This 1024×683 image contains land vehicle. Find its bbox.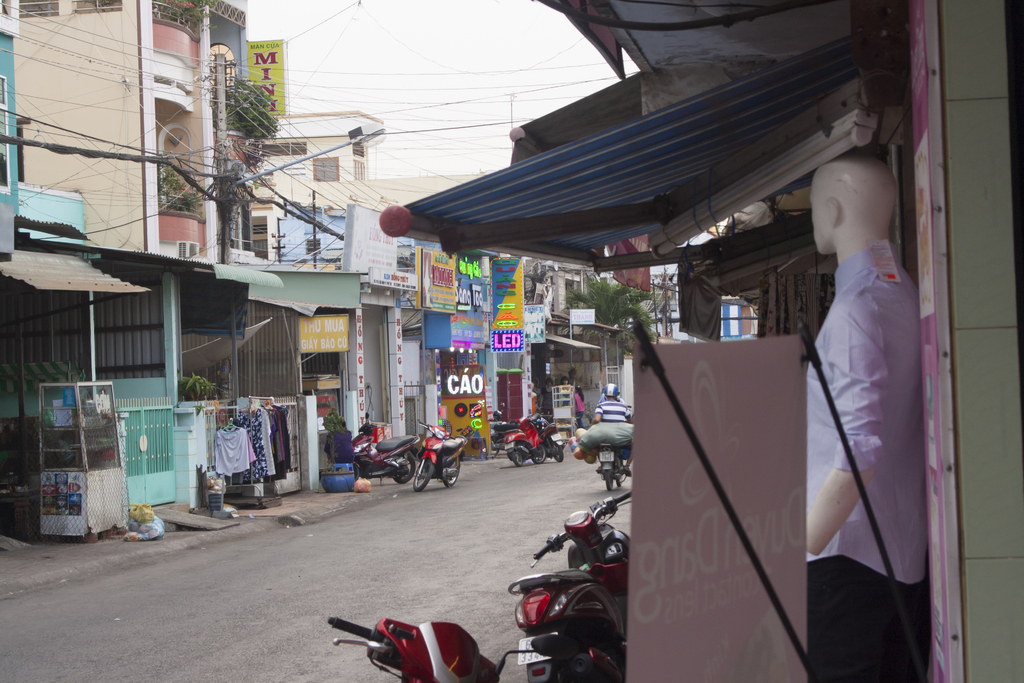
Rect(501, 498, 630, 658).
